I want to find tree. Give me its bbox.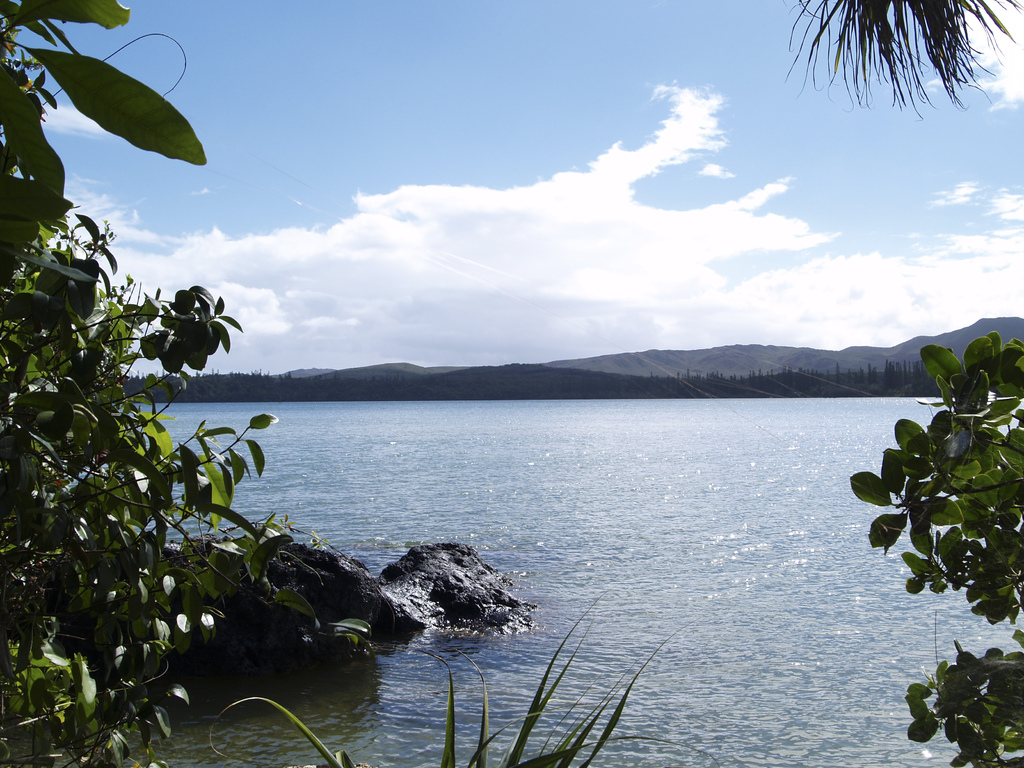
box=[0, 0, 325, 767].
